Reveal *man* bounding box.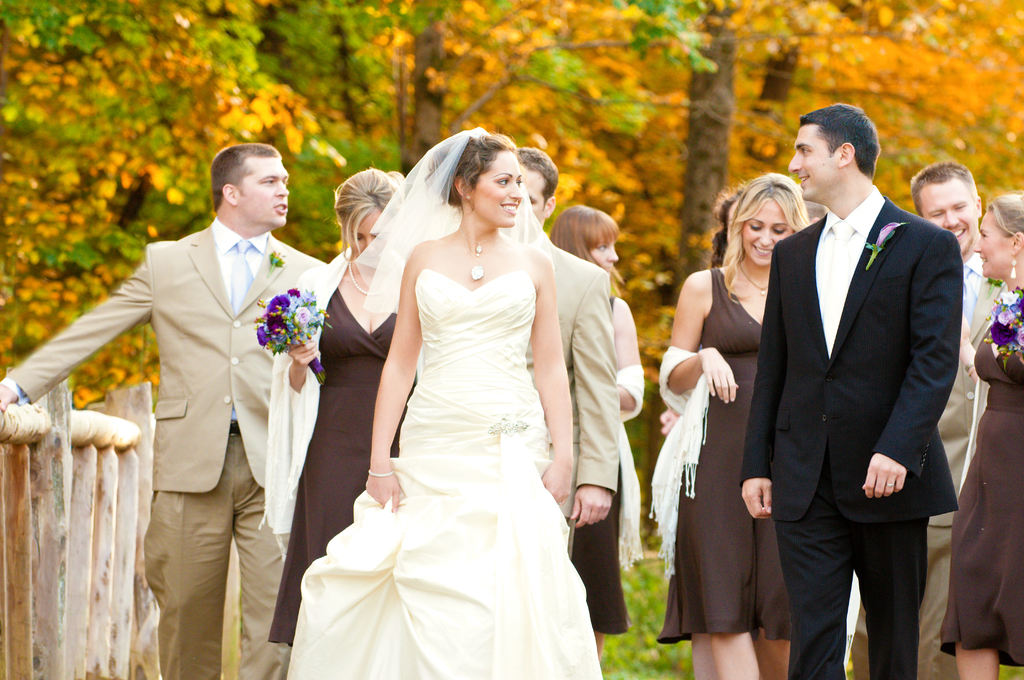
Revealed: [70, 138, 314, 670].
